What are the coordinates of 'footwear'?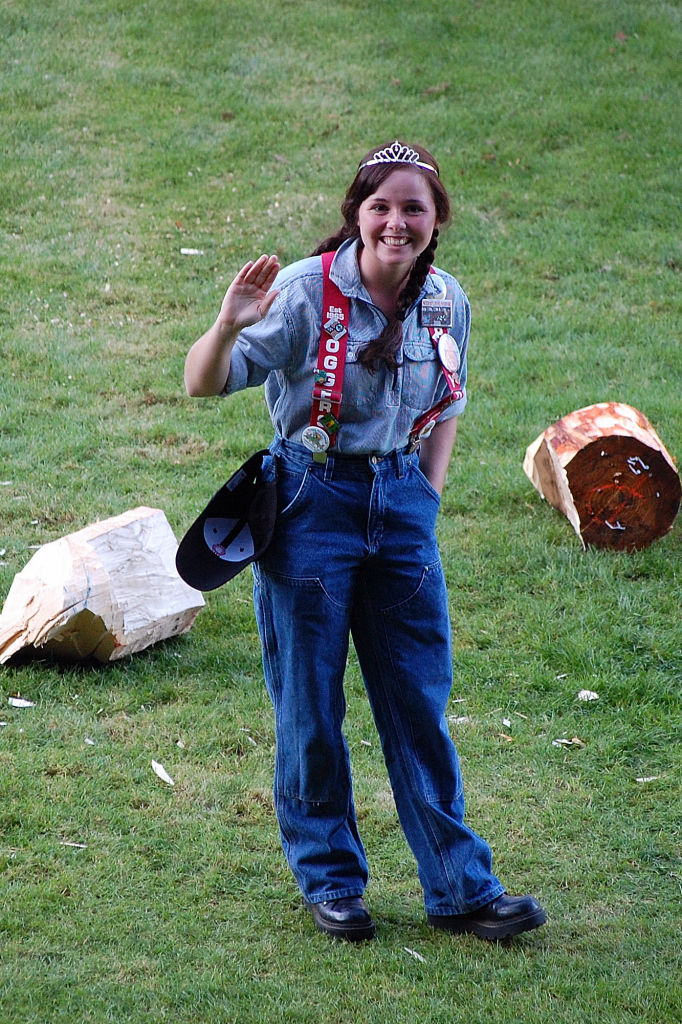
(x1=313, y1=898, x2=377, y2=939).
